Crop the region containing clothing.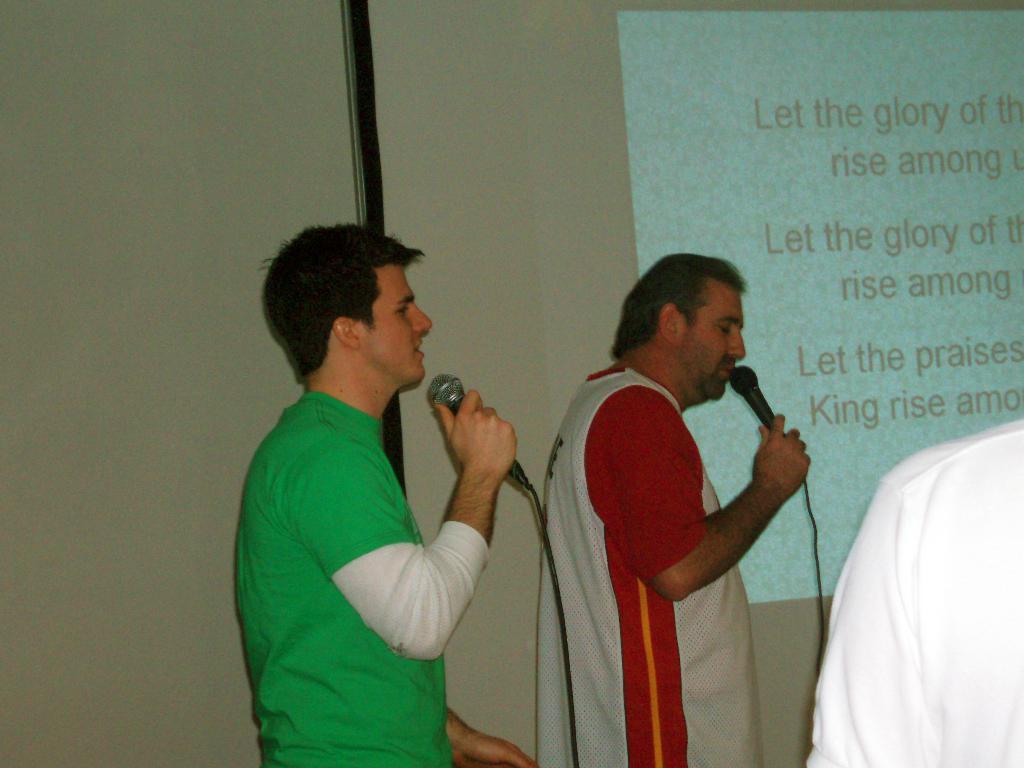
Crop region: <bbox>789, 416, 1023, 767</bbox>.
